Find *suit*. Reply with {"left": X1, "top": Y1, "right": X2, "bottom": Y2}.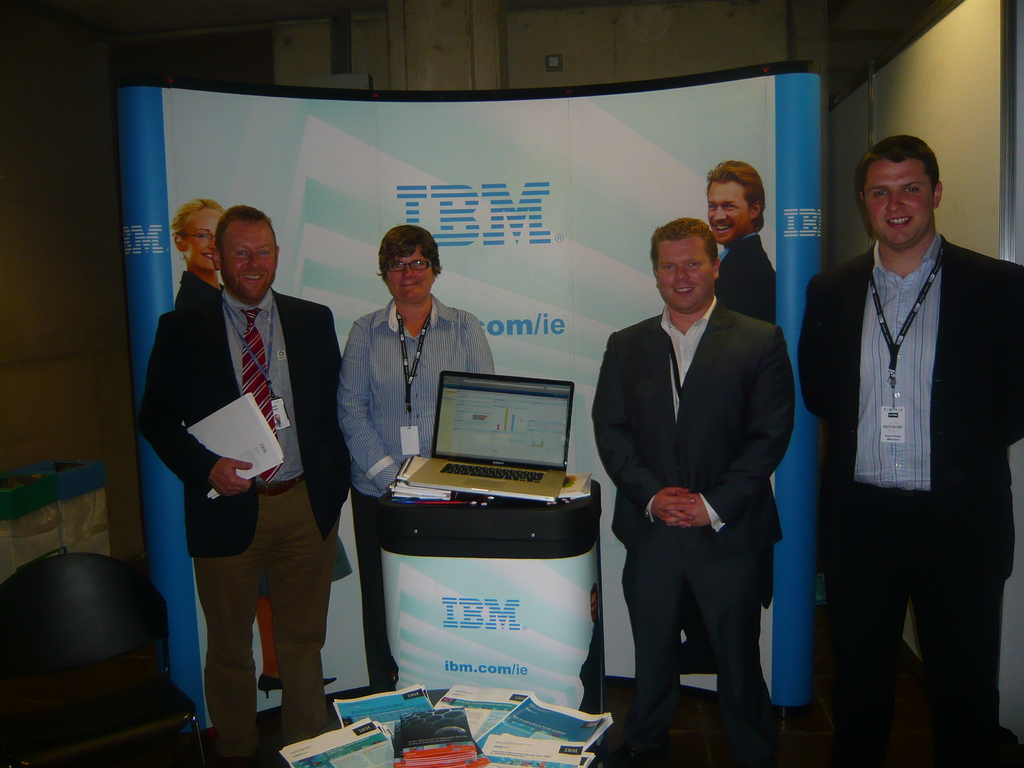
{"left": 590, "top": 300, "right": 797, "bottom": 767}.
